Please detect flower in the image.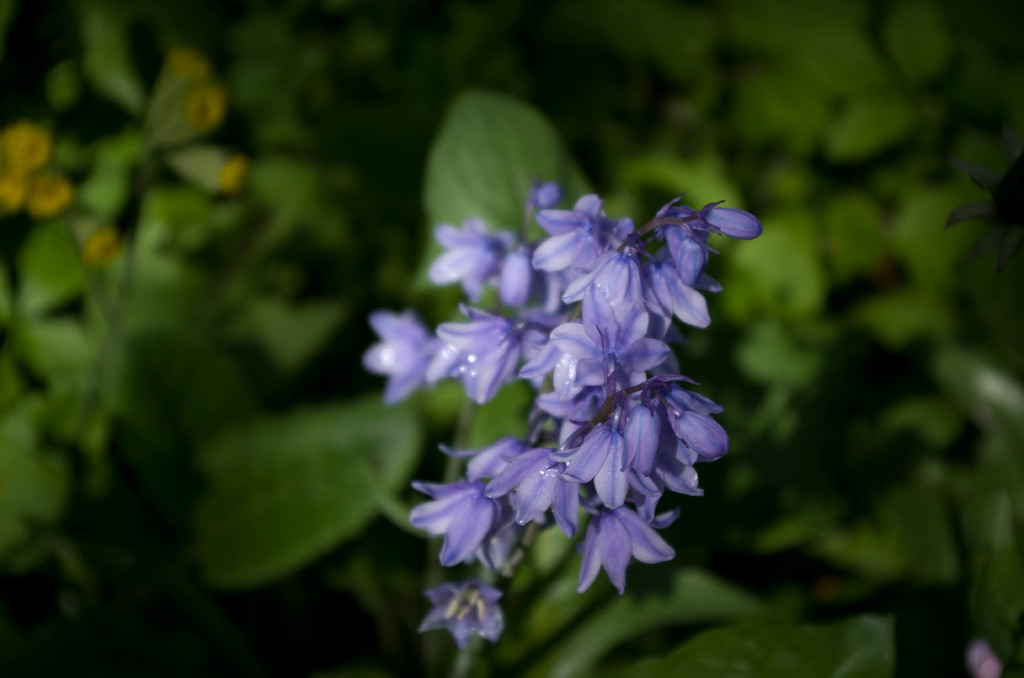
locate(0, 156, 24, 211).
